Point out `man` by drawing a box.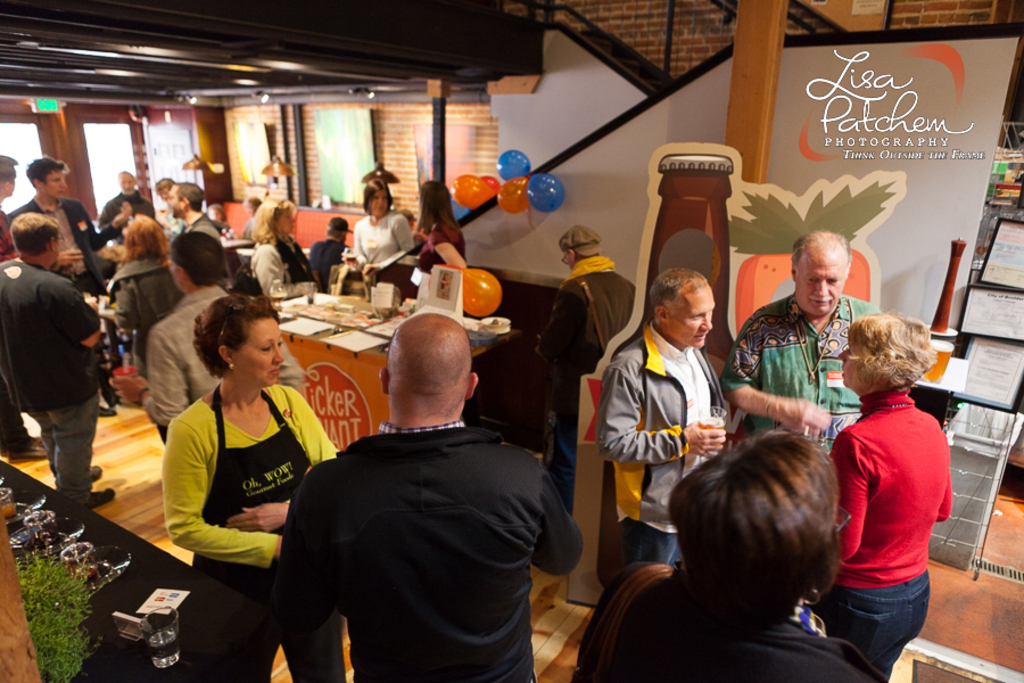
592 261 734 569.
